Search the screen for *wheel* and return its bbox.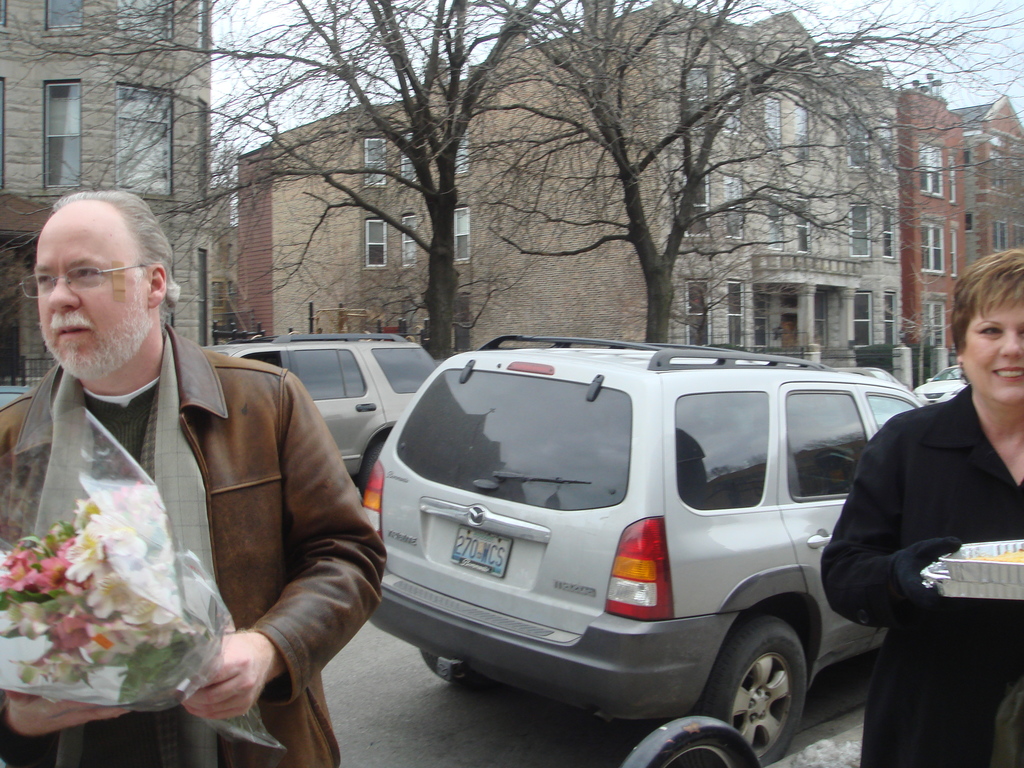
Found: x1=361, y1=441, x2=381, y2=495.
